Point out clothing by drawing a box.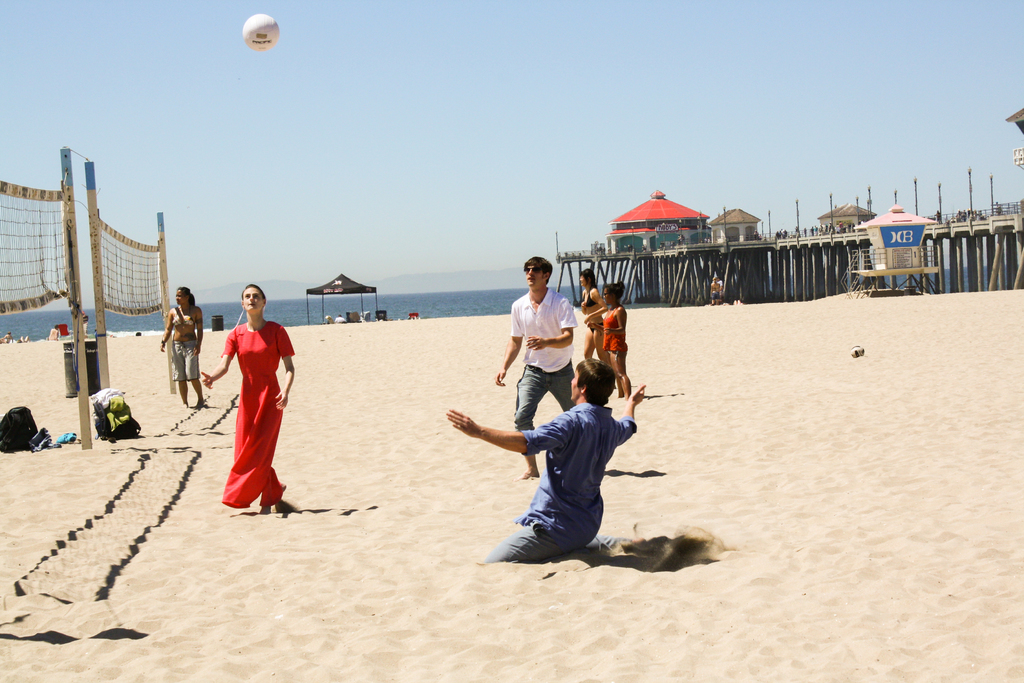
509/289/584/443.
